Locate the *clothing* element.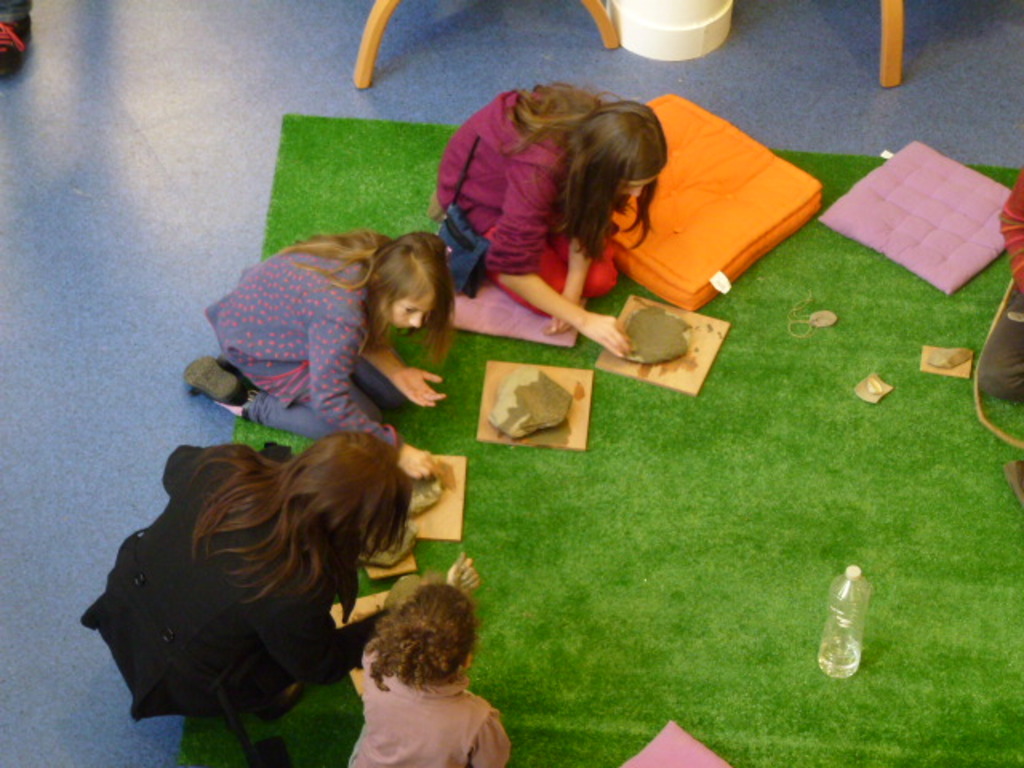
Element bbox: BBox(358, 661, 512, 766).
